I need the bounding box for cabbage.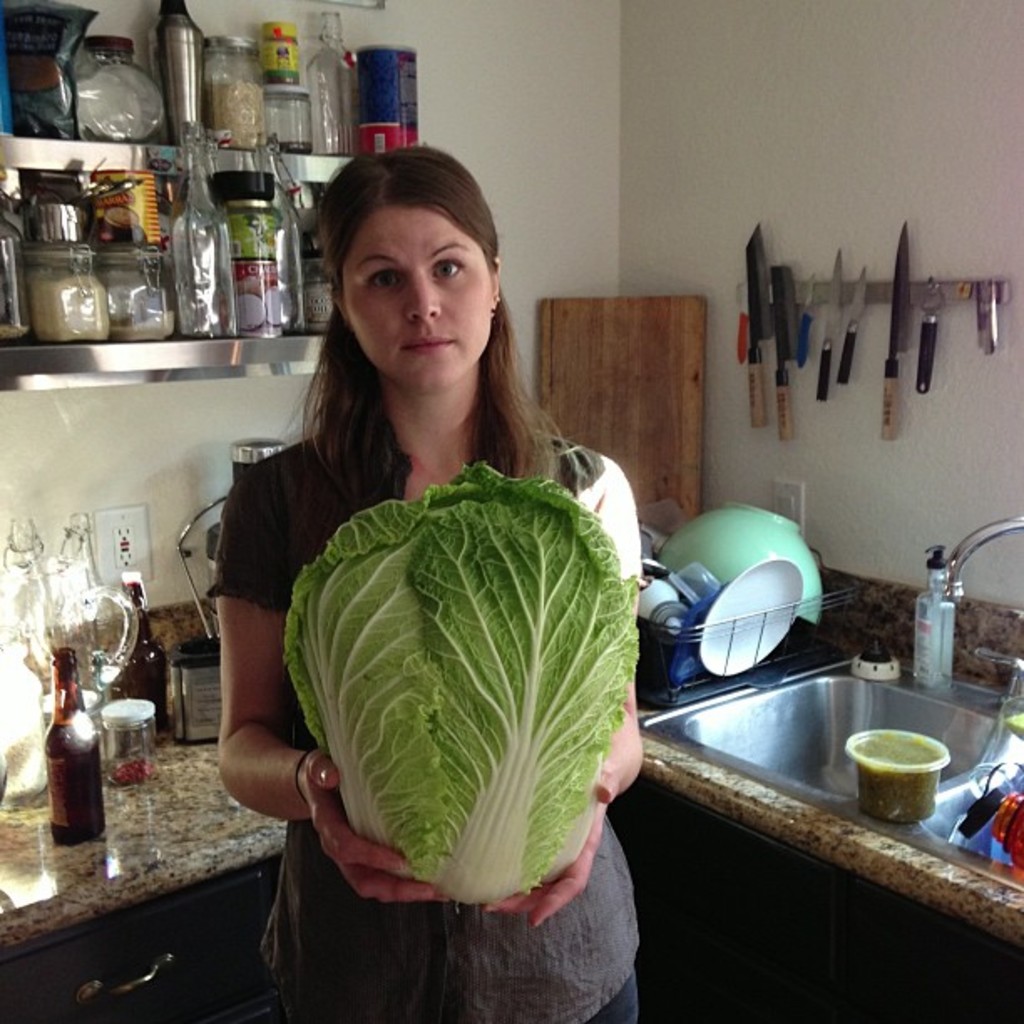
Here it is: [286,458,641,904].
